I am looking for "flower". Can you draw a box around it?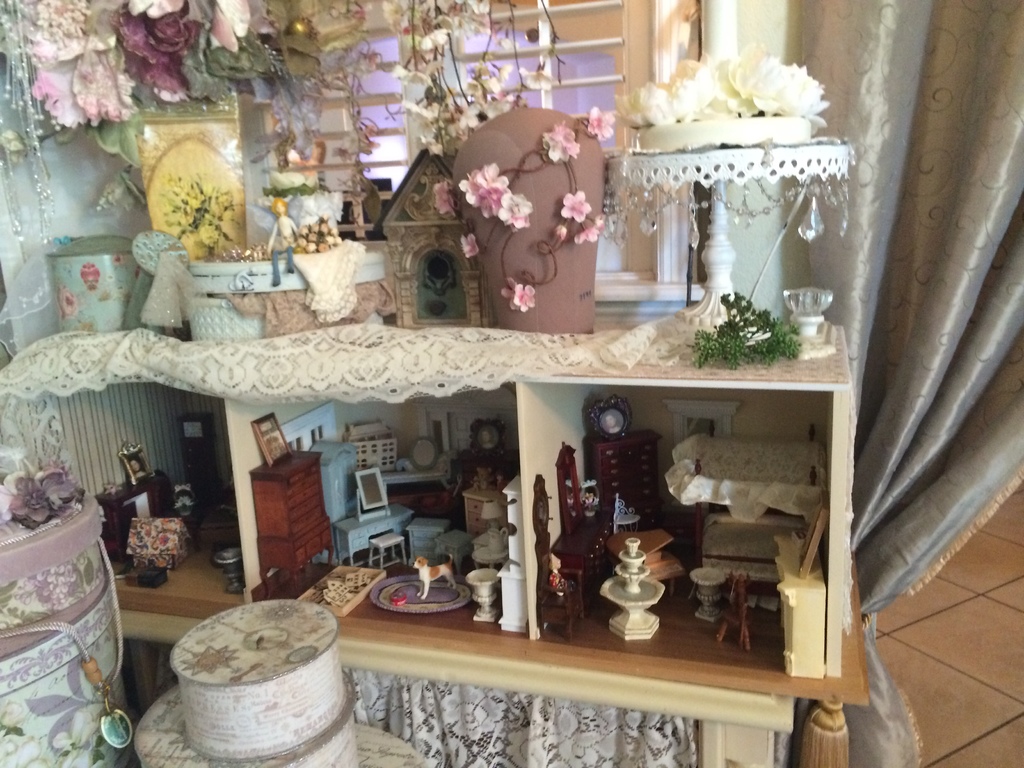
Sure, the bounding box is 588 106 615 141.
